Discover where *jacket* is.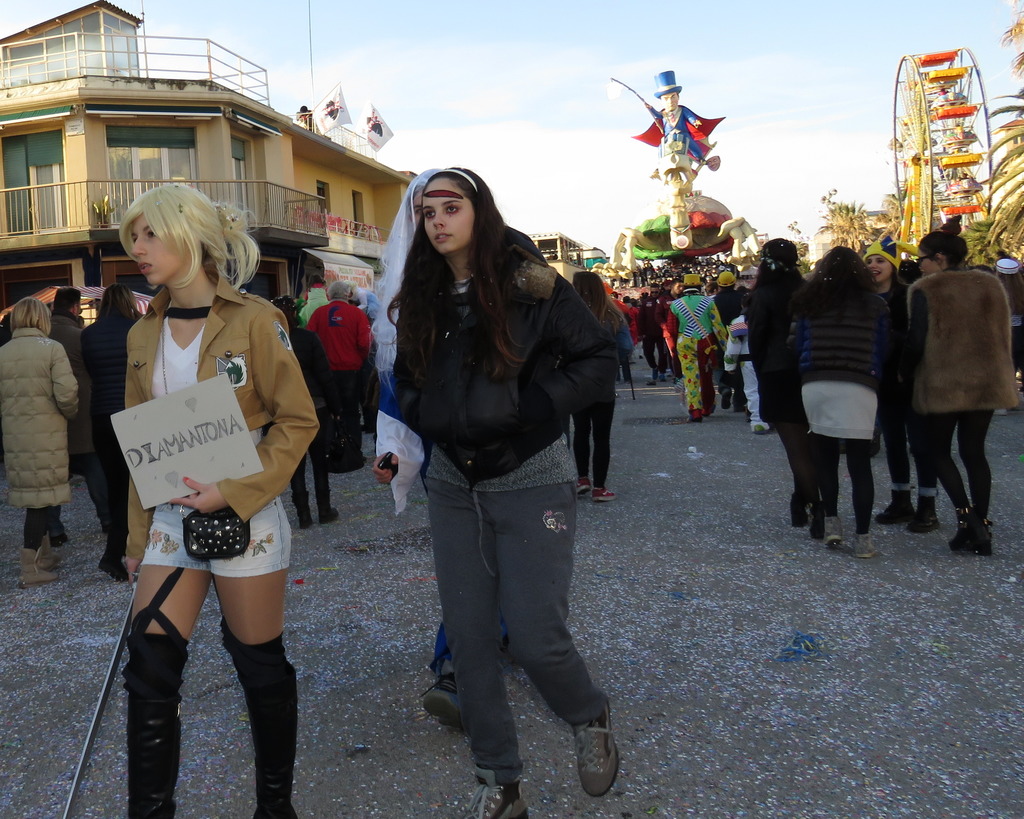
Discovered at [799, 290, 895, 388].
